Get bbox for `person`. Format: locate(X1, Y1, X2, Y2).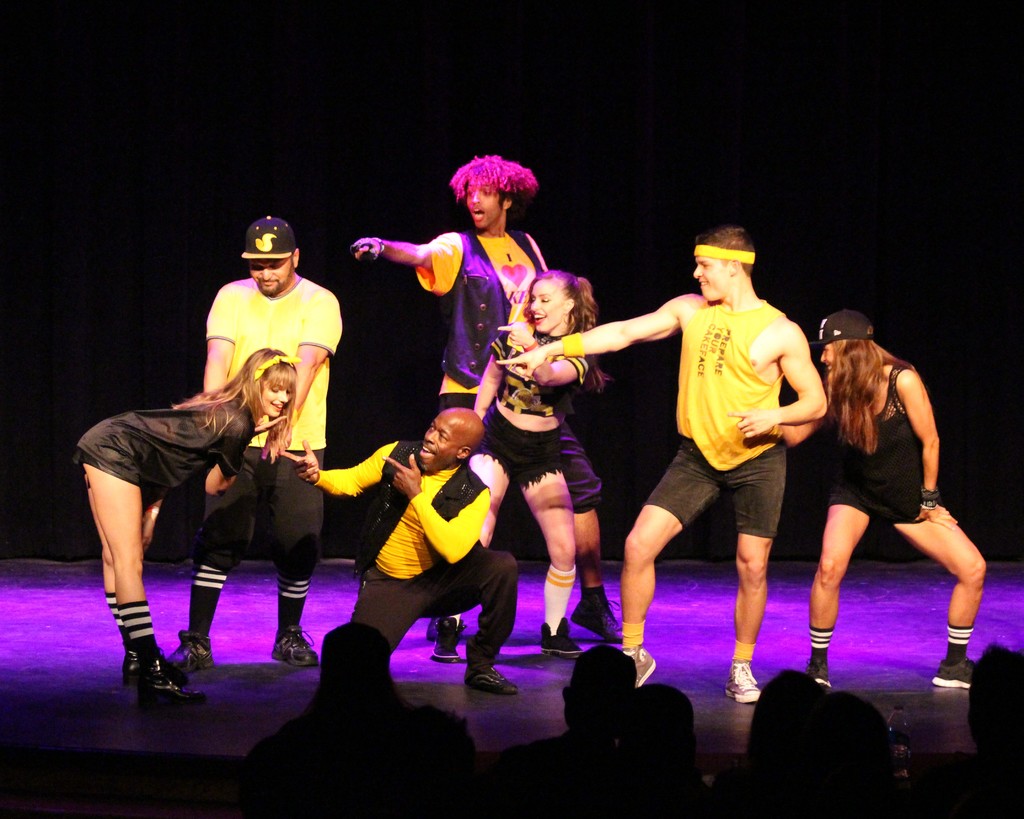
locate(161, 211, 347, 670).
